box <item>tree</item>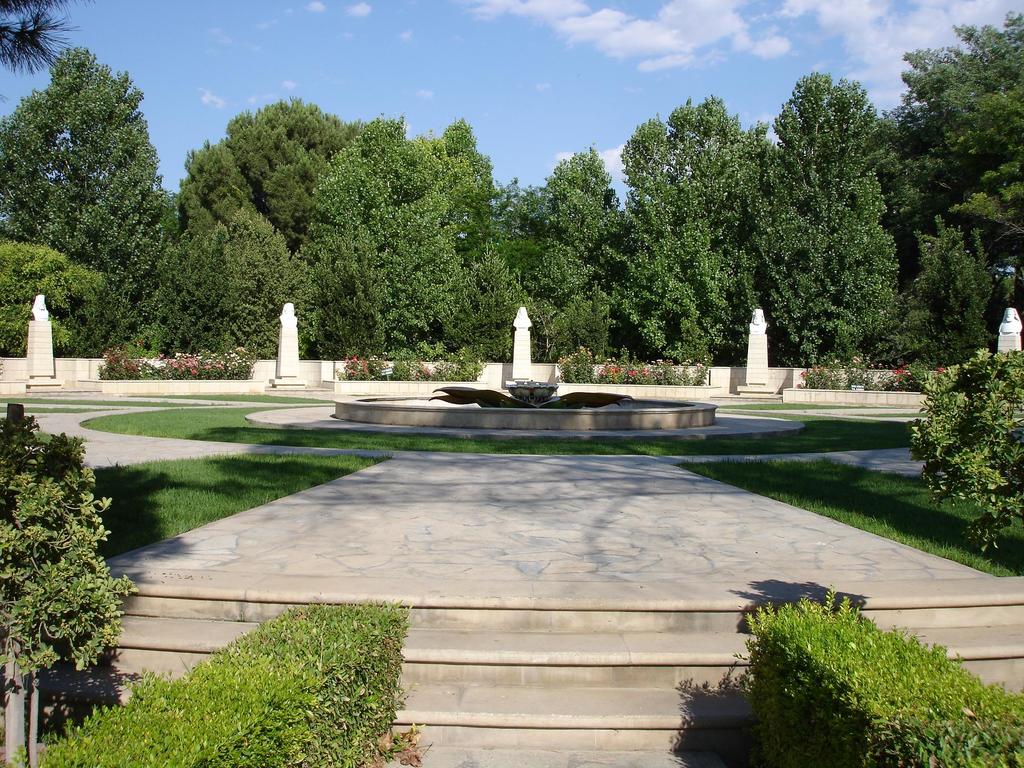
box(741, 69, 883, 355)
